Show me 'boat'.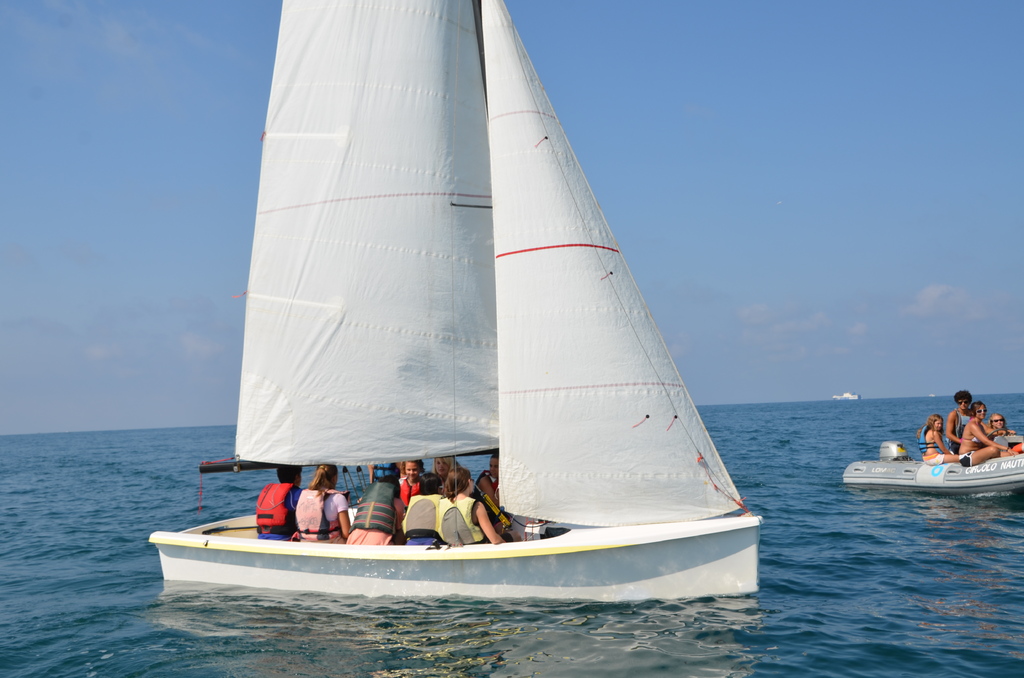
'boat' is here: rect(189, 6, 808, 597).
